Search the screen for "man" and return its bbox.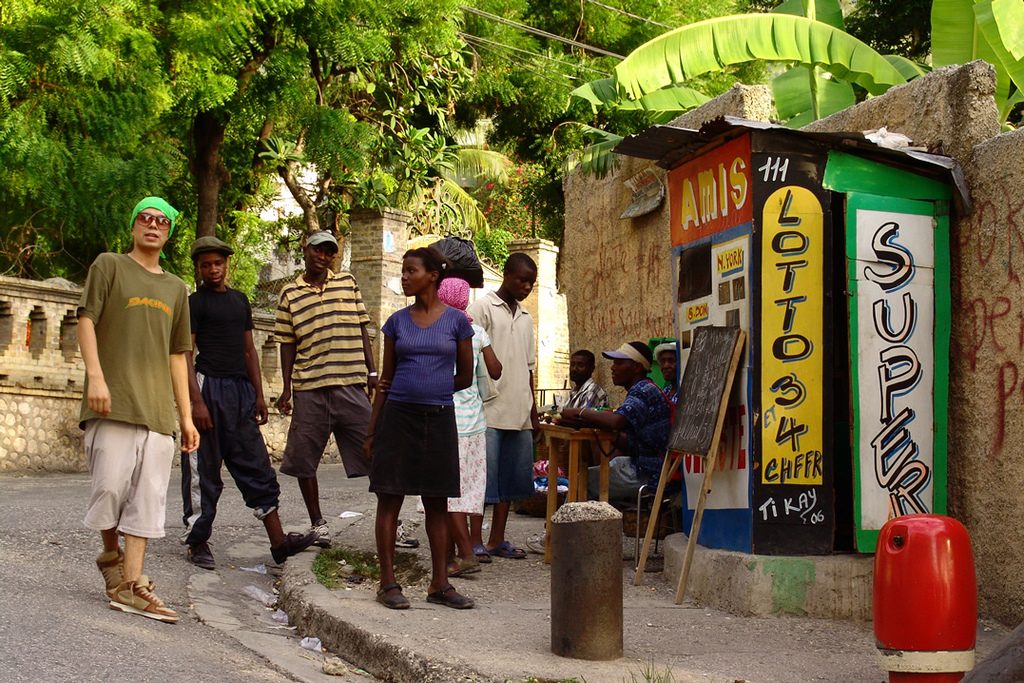
Found: <region>280, 231, 426, 555</region>.
